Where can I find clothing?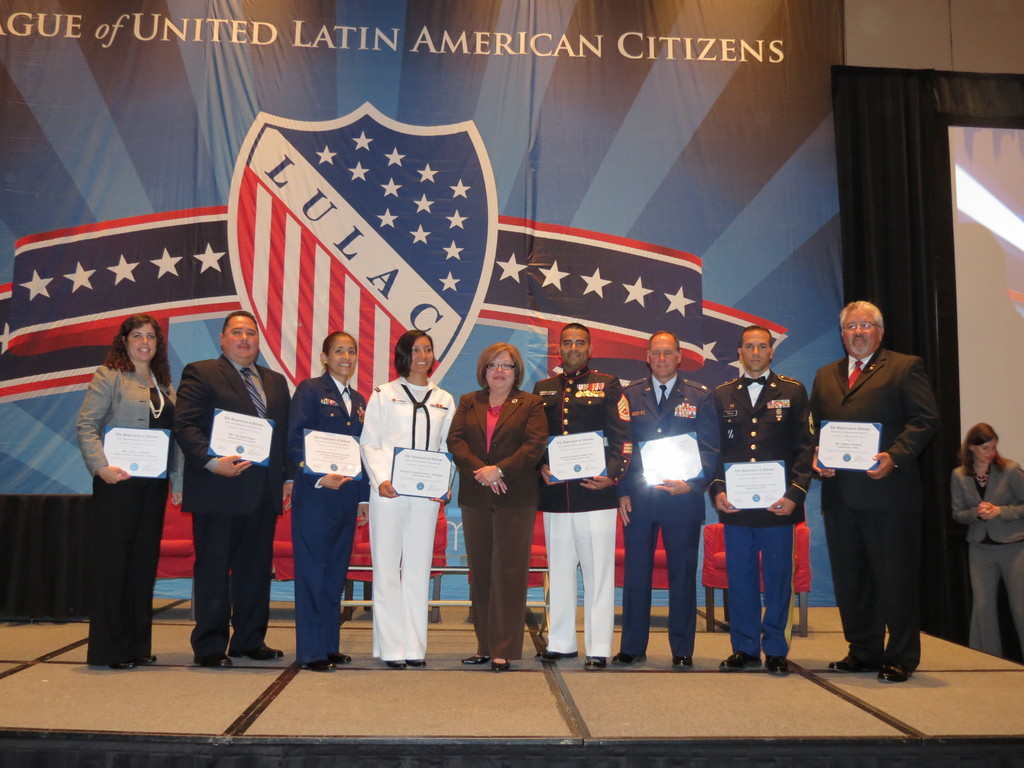
You can find it at detection(946, 451, 1023, 660).
